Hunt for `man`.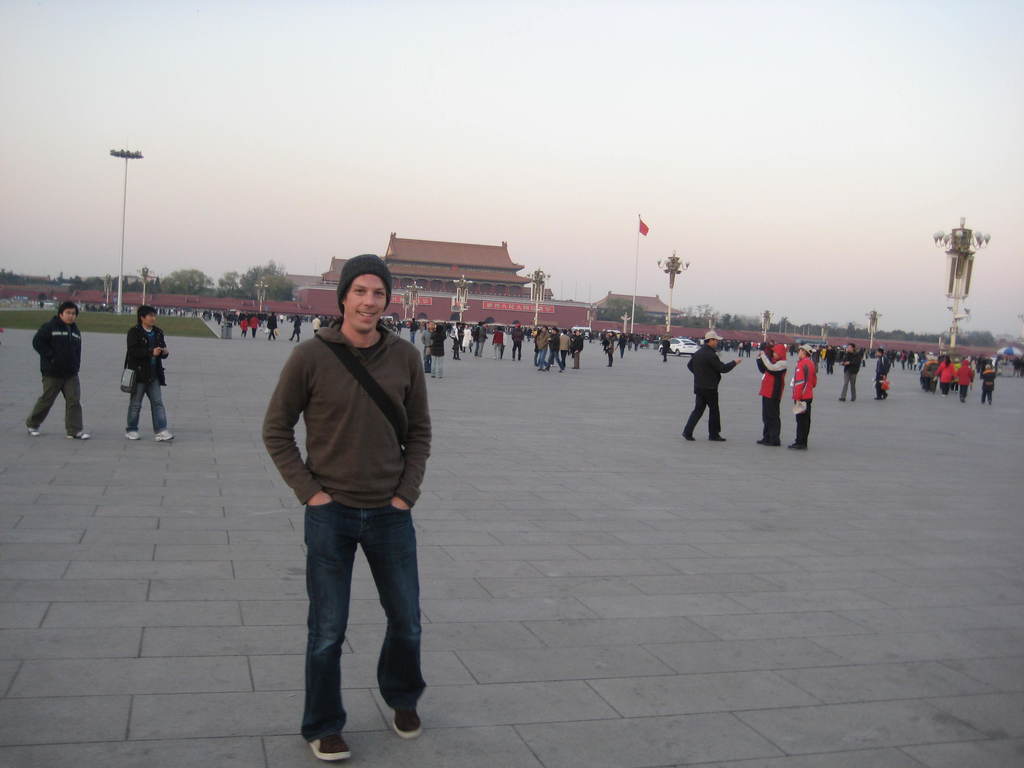
Hunted down at <region>253, 264, 450, 753</region>.
